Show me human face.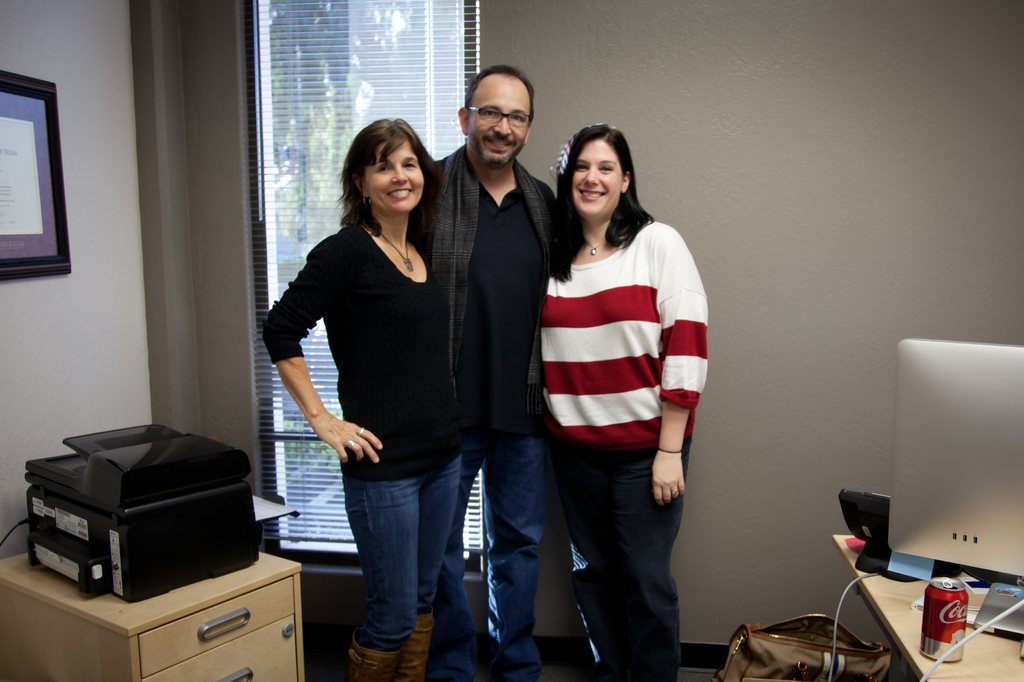
human face is here: 572, 143, 620, 214.
